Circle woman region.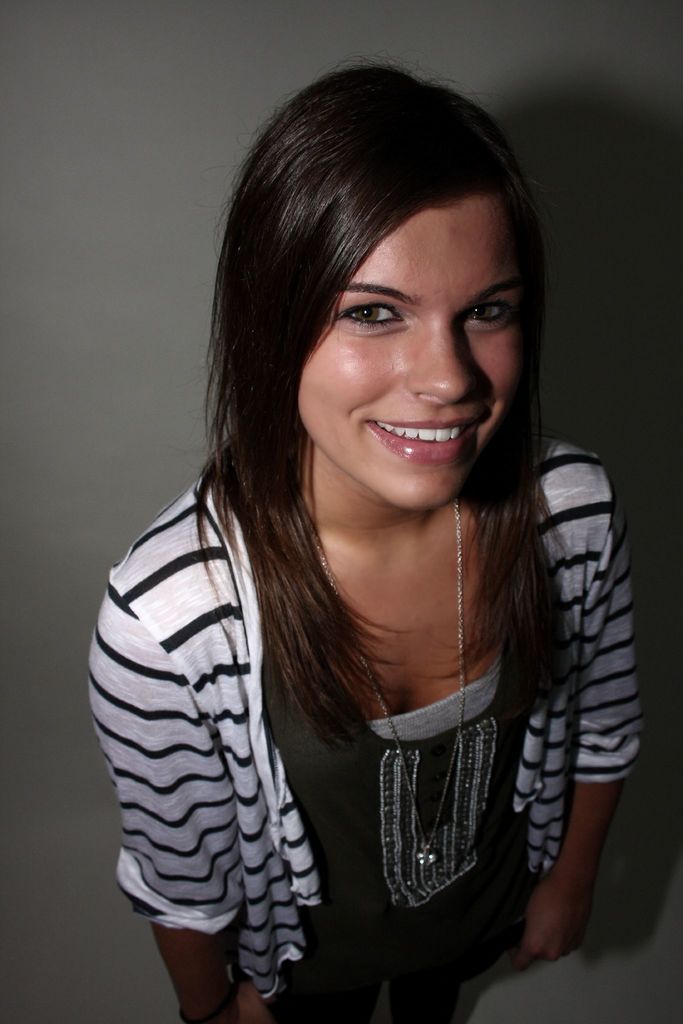
Region: 79, 72, 643, 996.
